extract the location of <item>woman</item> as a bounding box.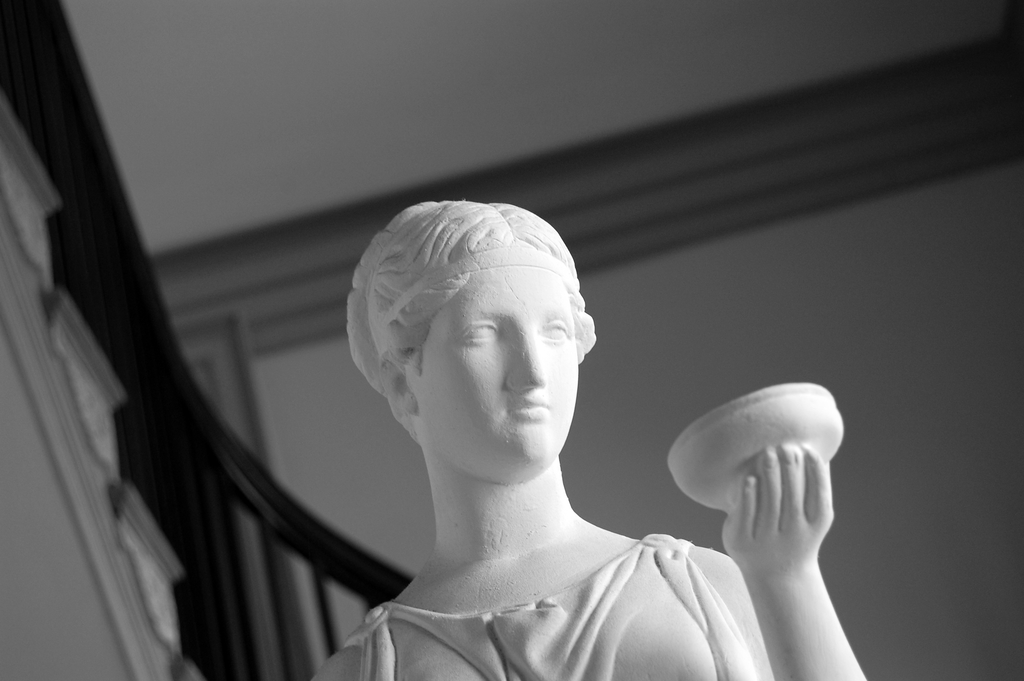
305:190:899:680.
